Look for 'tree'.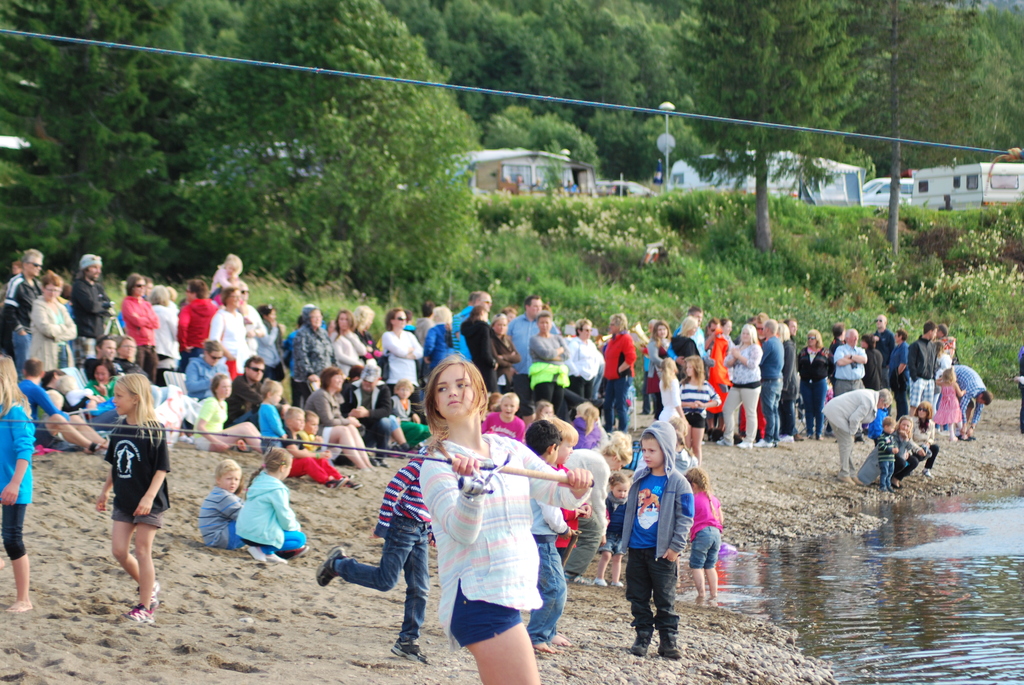
Found: 585:4:677:159.
